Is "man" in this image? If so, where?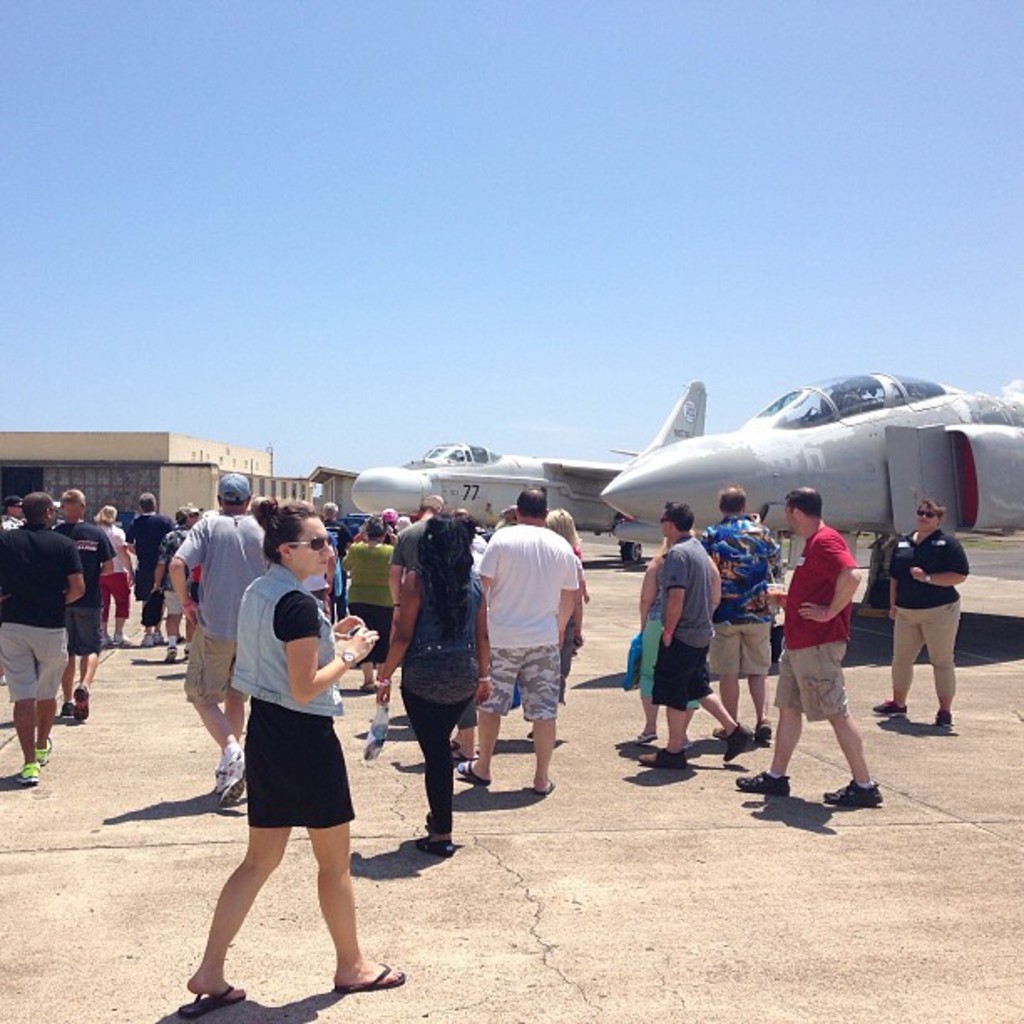
Yes, at box(694, 485, 786, 738).
